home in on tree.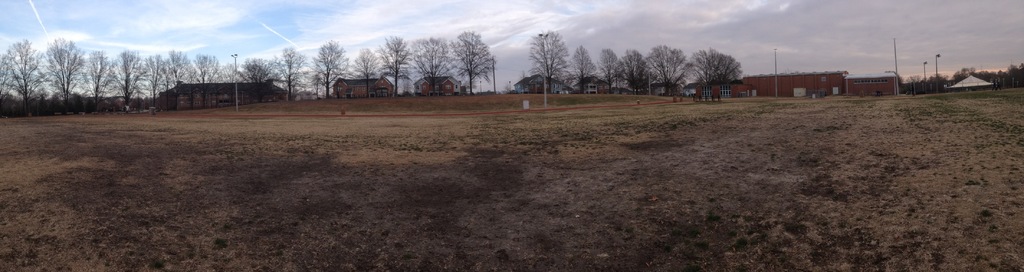
Homed in at bbox(573, 54, 589, 85).
